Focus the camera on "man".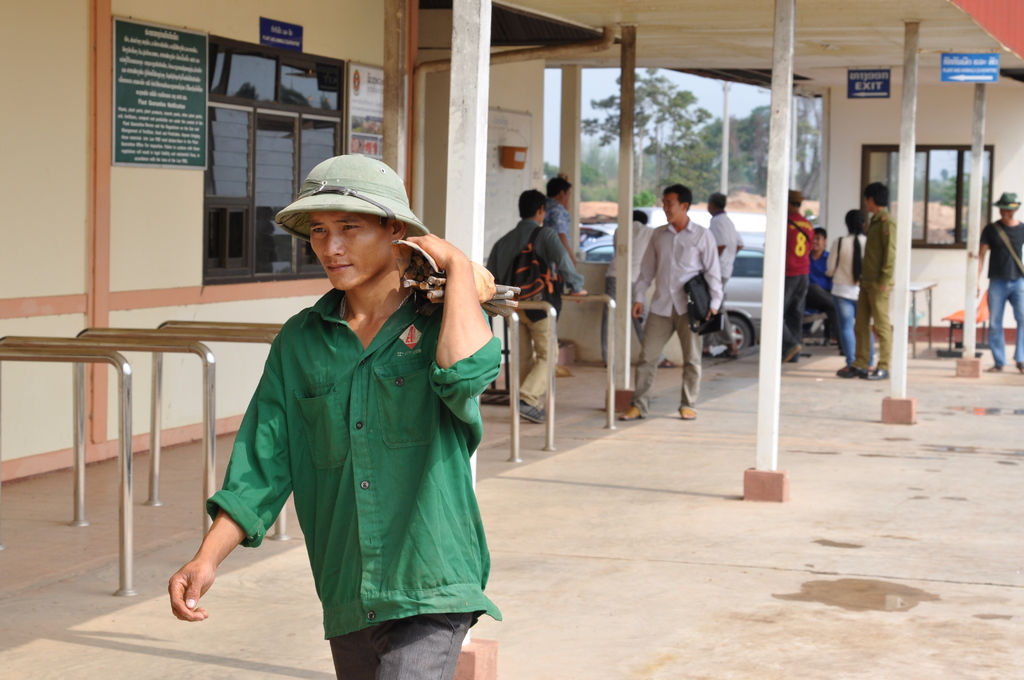
Focus region: BBox(541, 174, 577, 314).
